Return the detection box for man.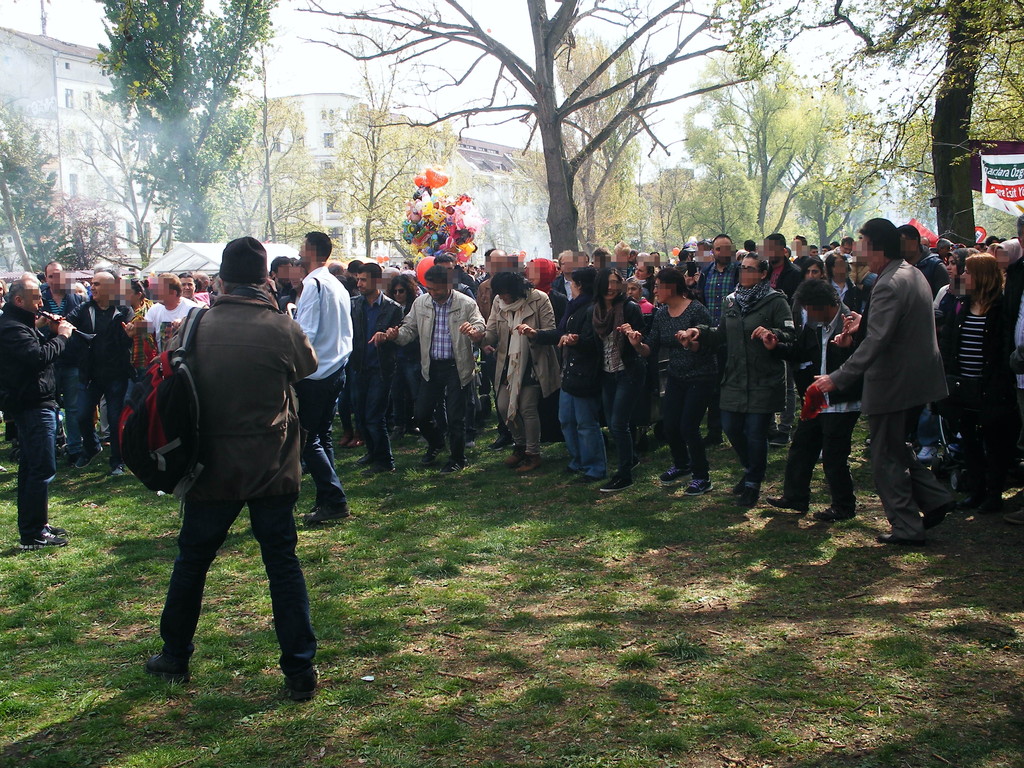
bbox=[693, 229, 744, 447].
